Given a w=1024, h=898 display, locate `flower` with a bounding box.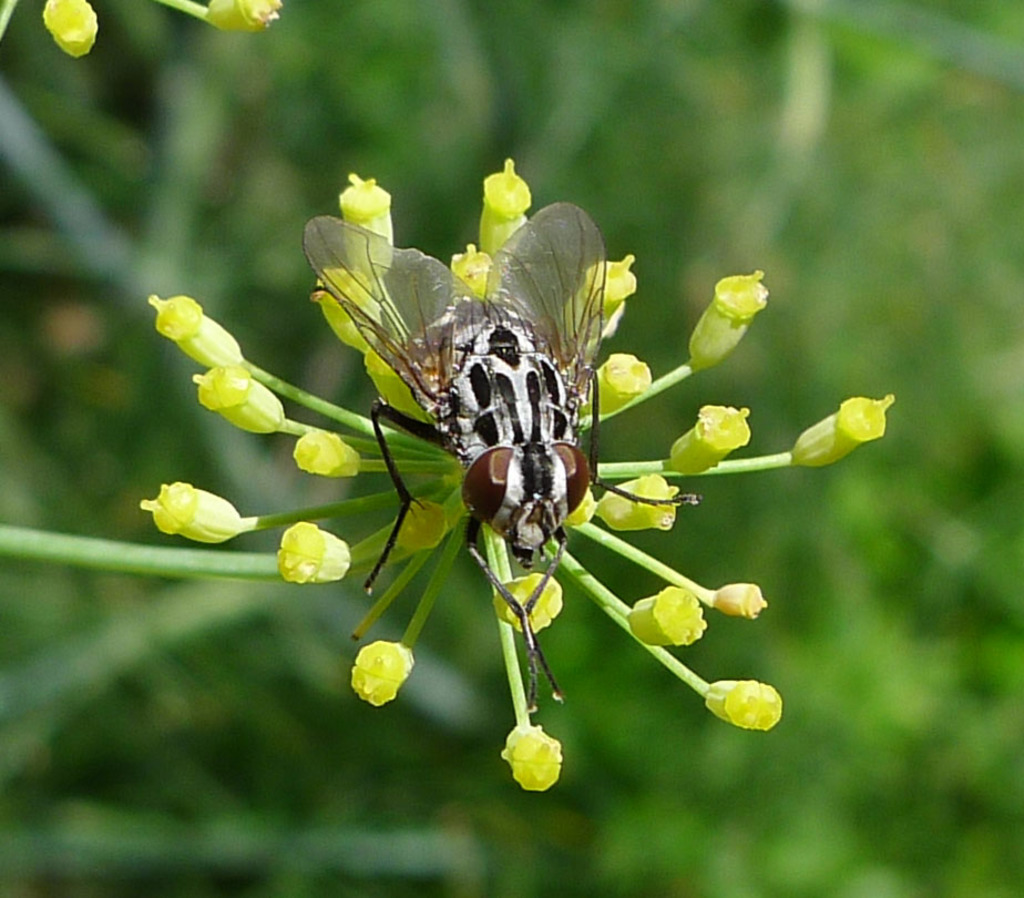
Located: bbox=[684, 275, 769, 369].
